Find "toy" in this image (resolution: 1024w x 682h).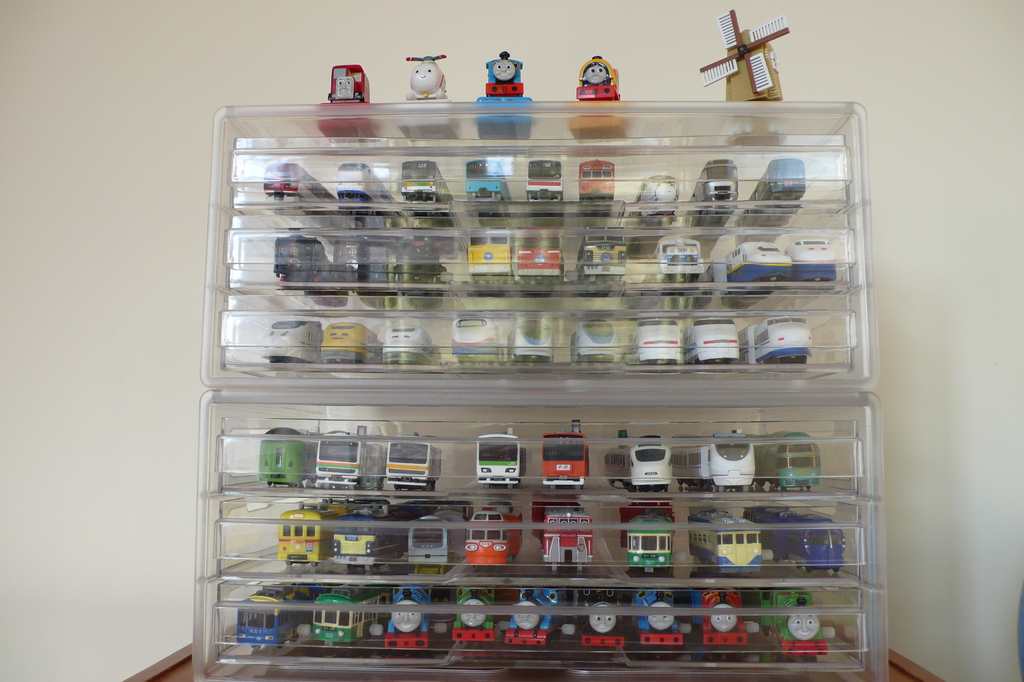
left=261, top=159, right=346, bottom=211.
